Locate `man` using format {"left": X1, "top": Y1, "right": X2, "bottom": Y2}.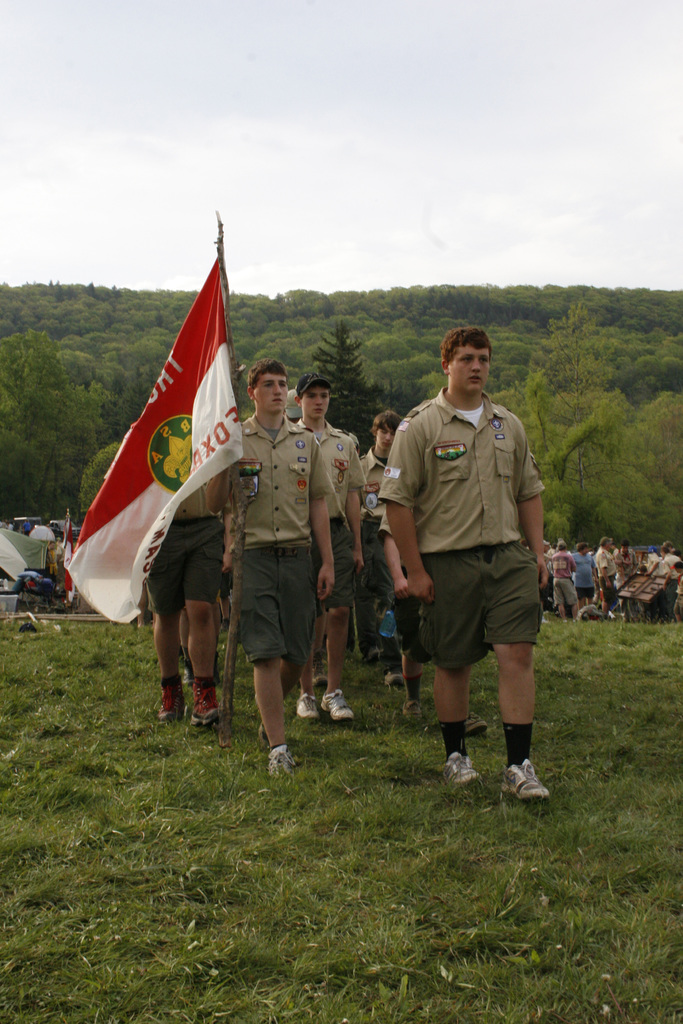
{"left": 206, "top": 362, "right": 316, "bottom": 794}.
